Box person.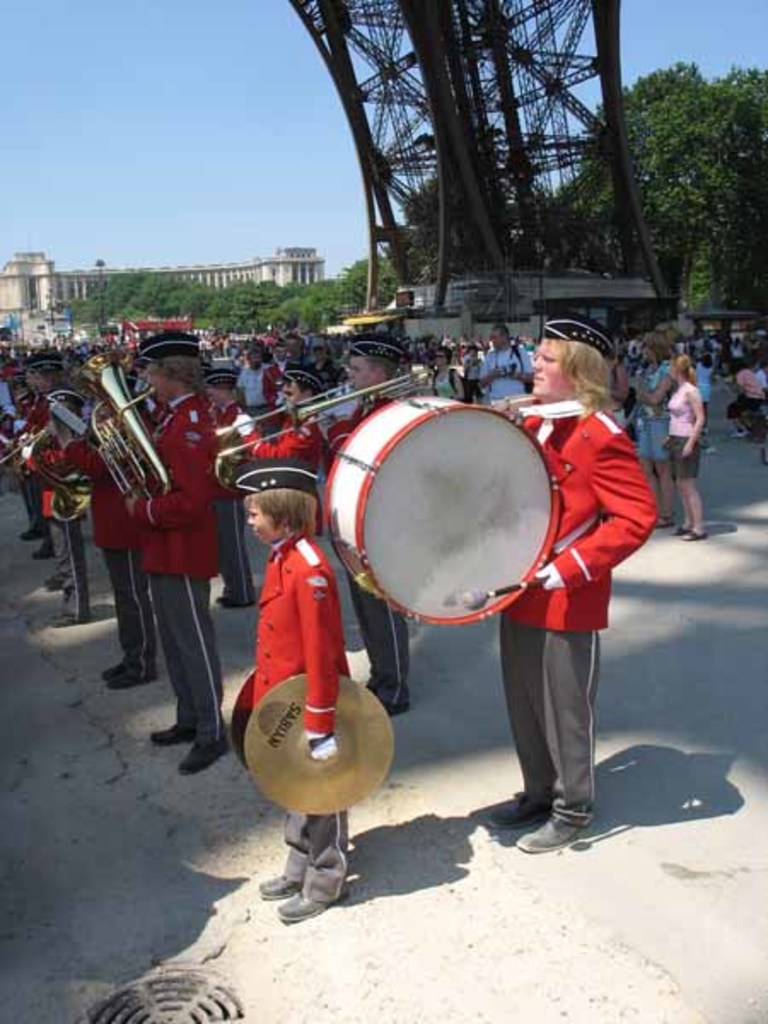
select_region(234, 348, 270, 428).
